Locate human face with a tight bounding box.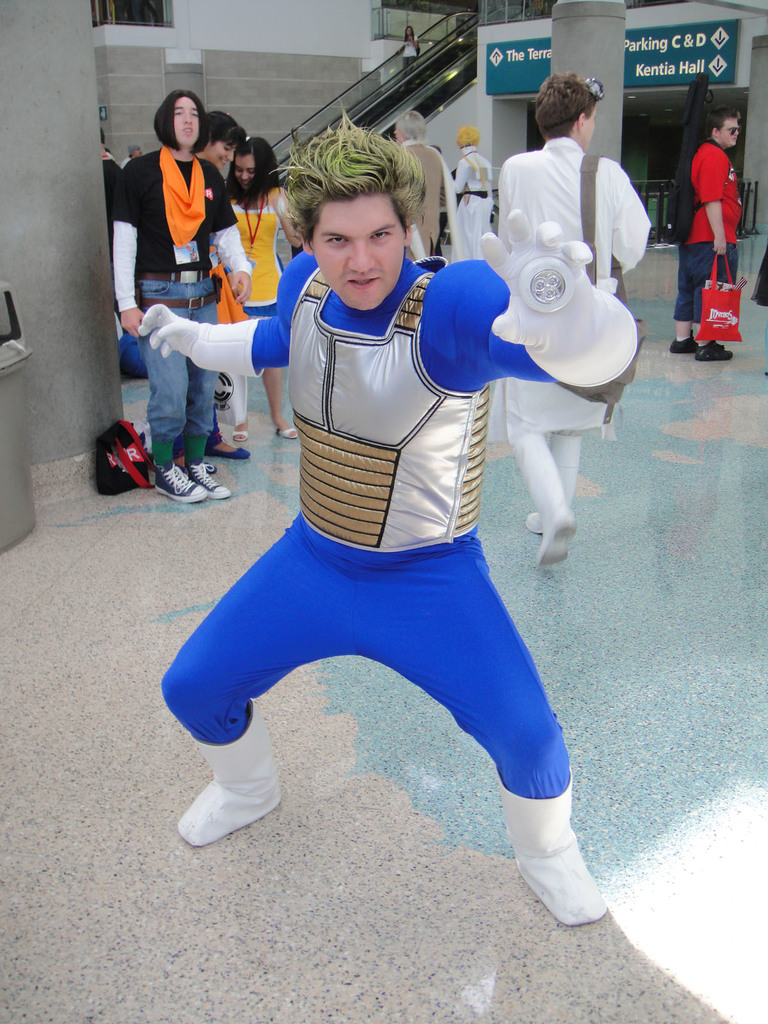
<box>718,116,735,145</box>.
